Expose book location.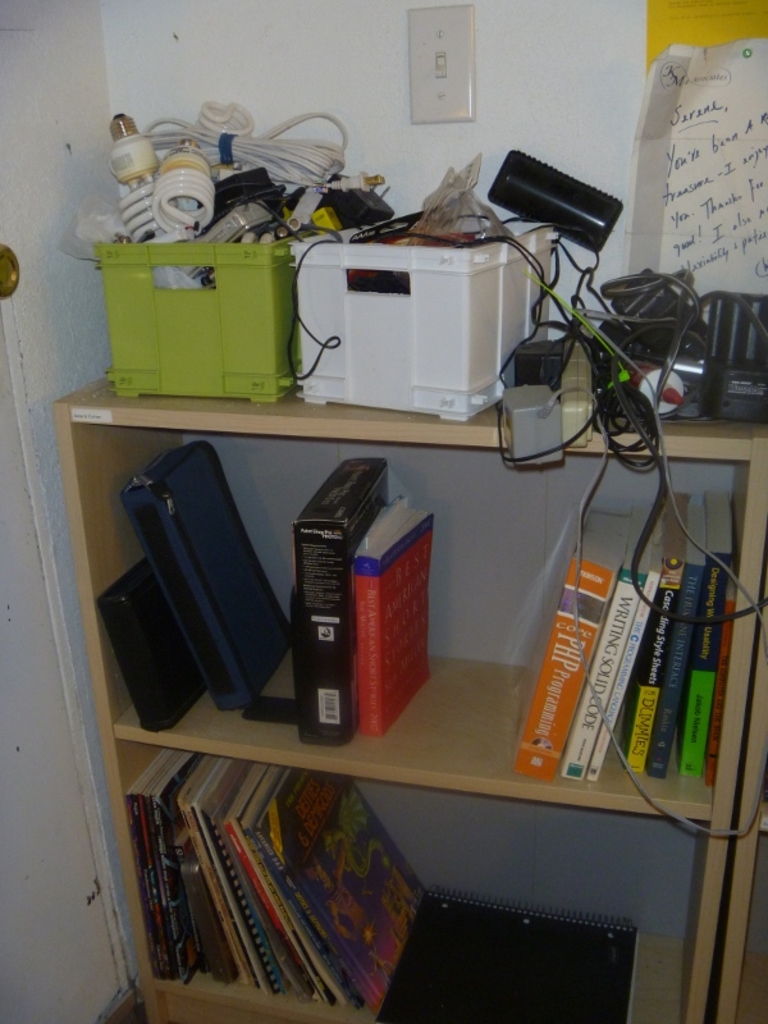
Exposed at 307/517/454/732.
